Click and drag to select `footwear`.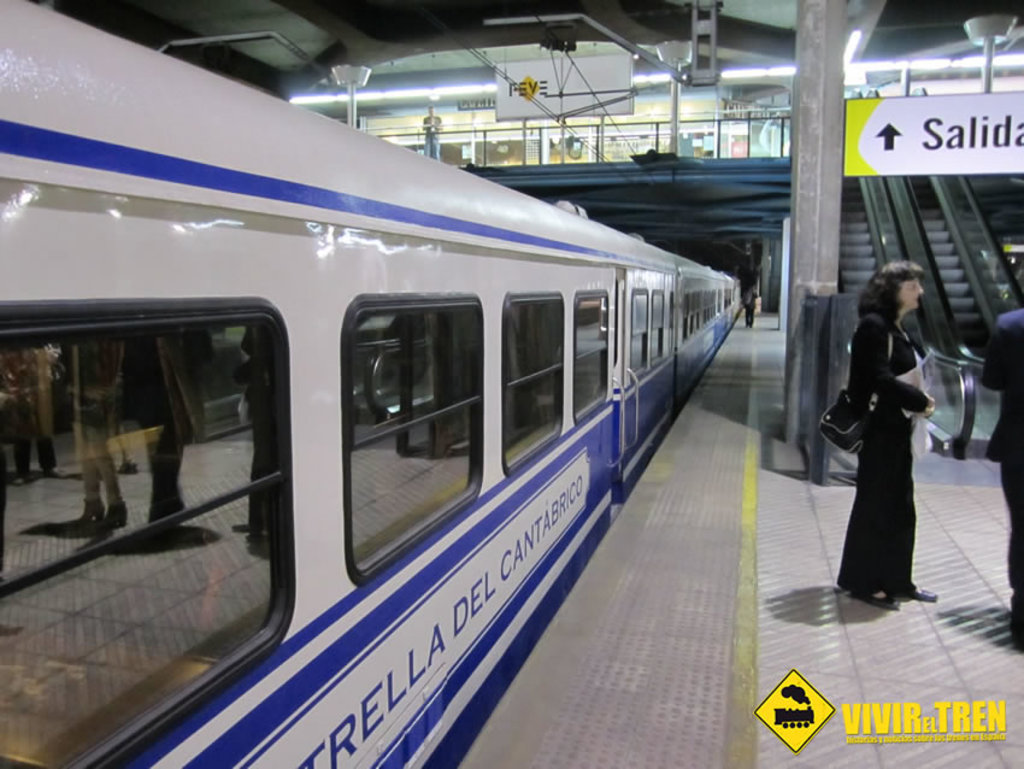
Selection: [x1=853, y1=591, x2=896, y2=618].
